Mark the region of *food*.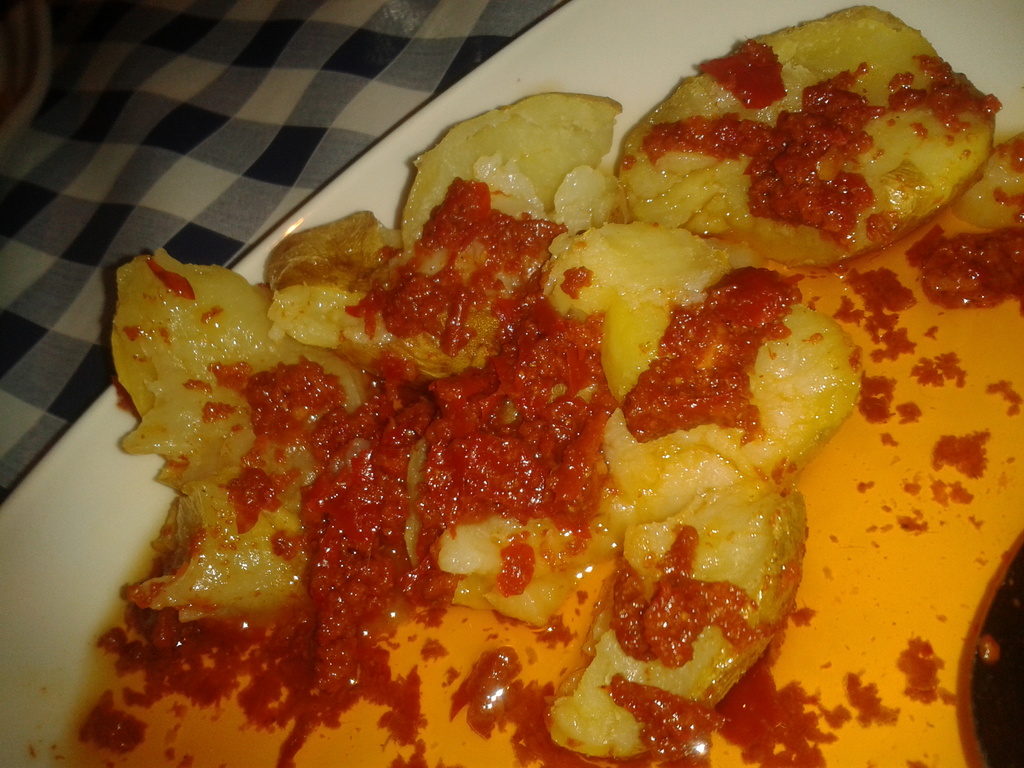
Region: {"x1": 105, "y1": 97, "x2": 932, "y2": 759}.
